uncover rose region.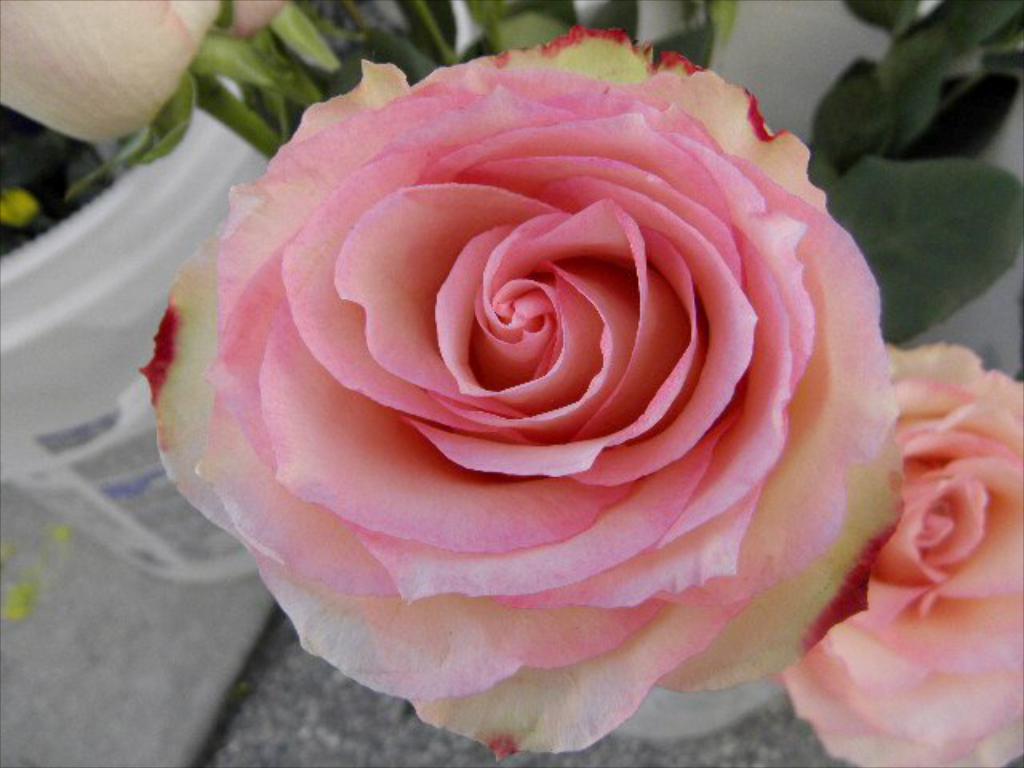
Uncovered: 0 0 226 147.
